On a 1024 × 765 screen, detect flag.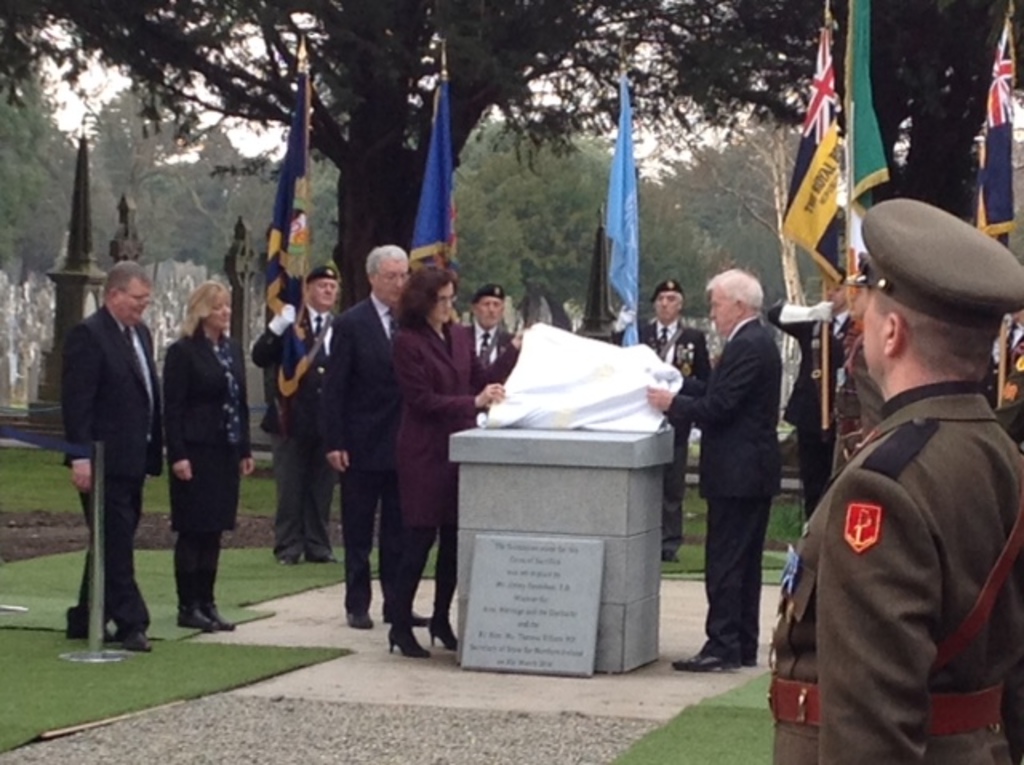
region(62, 133, 98, 277).
